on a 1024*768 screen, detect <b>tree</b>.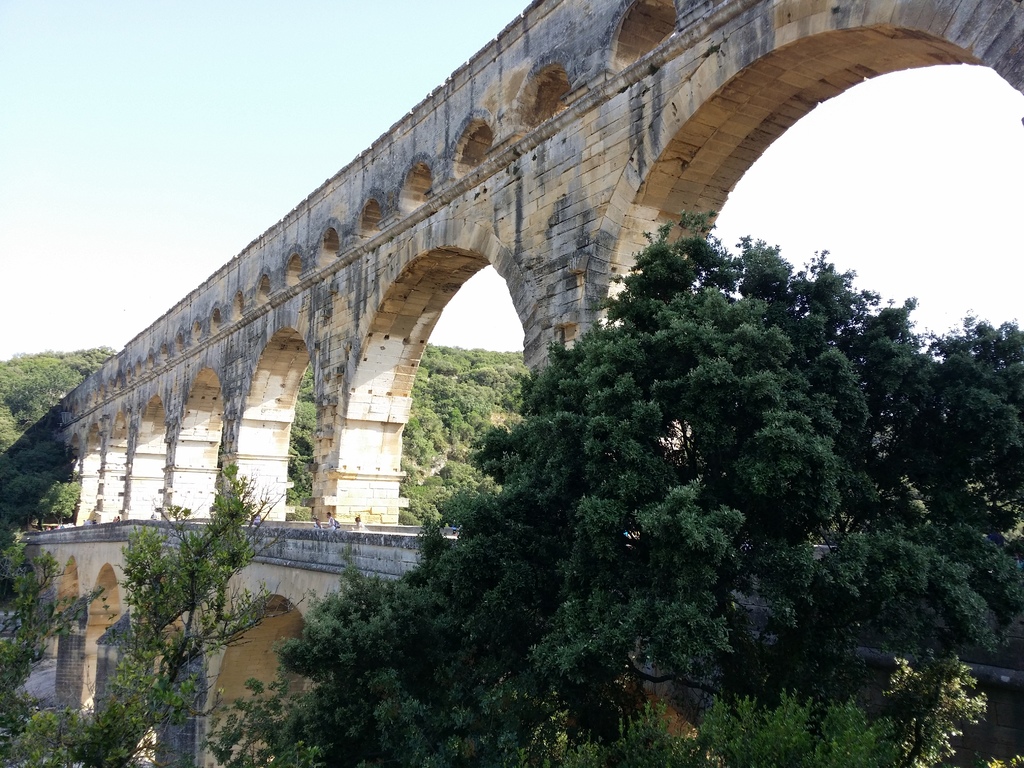
rect(88, 477, 285, 703).
